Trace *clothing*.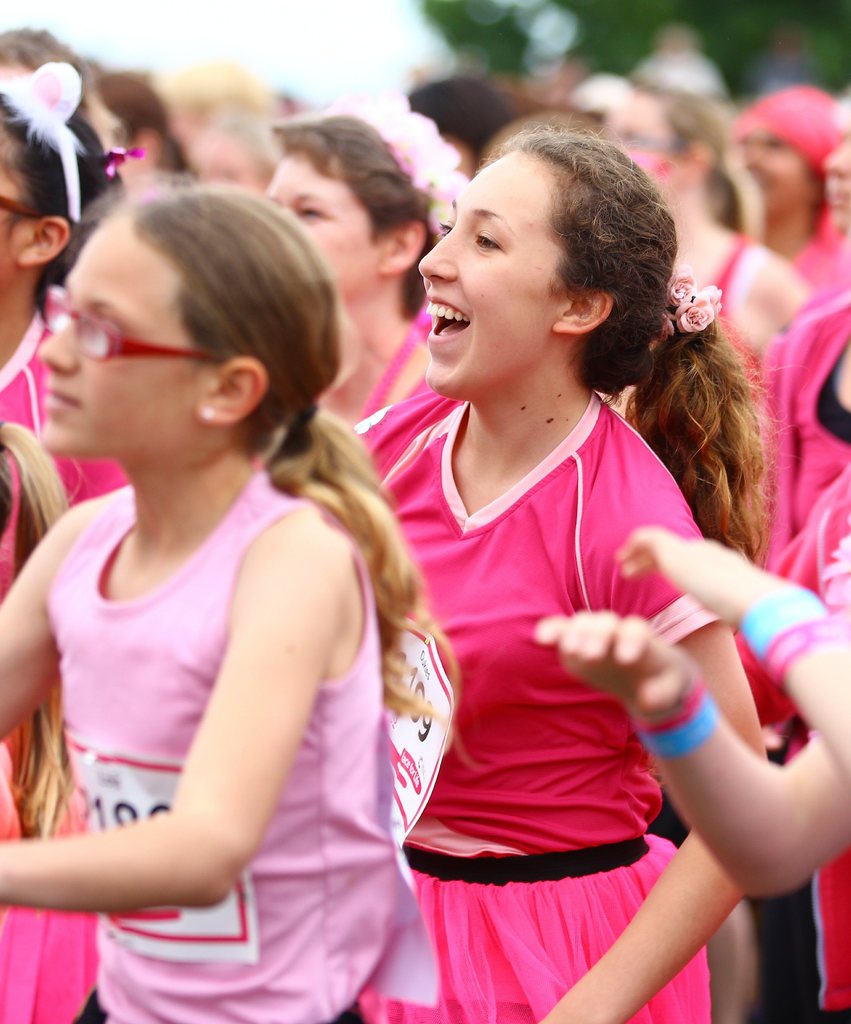
Traced to <region>382, 381, 727, 962</region>.
